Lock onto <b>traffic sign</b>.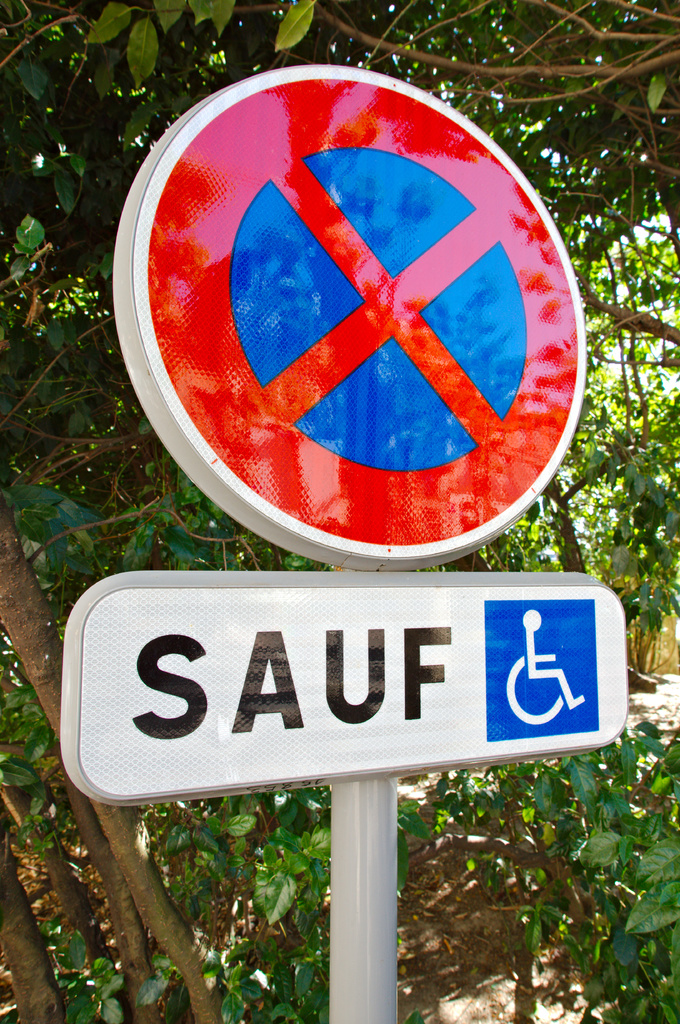
Locked: crop(49, 566, 633, 802).
